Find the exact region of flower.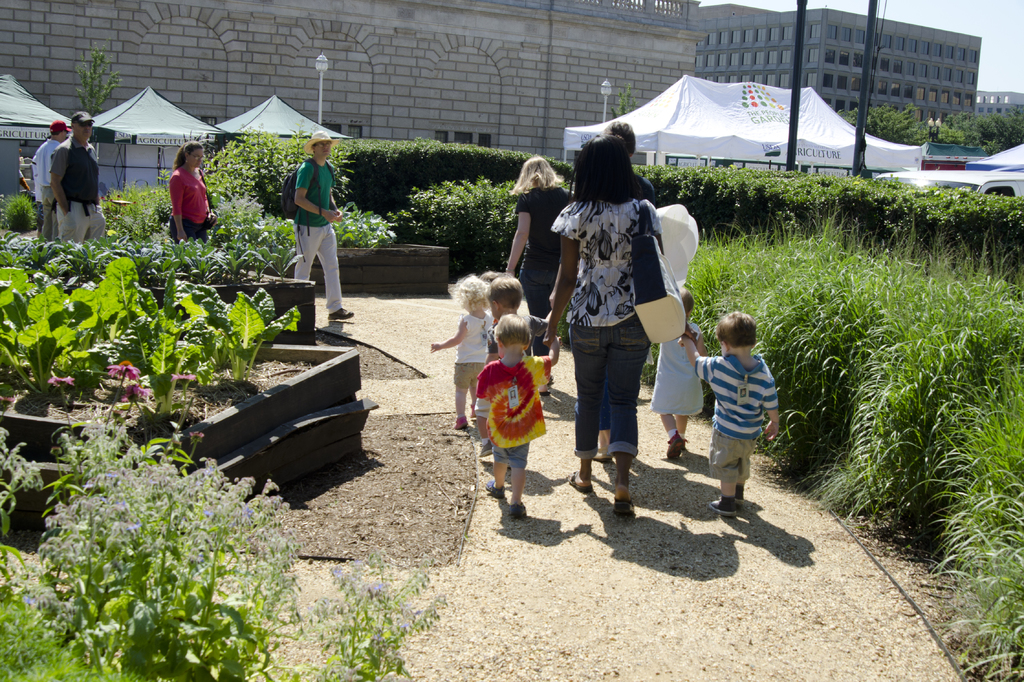
Exact region: 0,432,36,490.
